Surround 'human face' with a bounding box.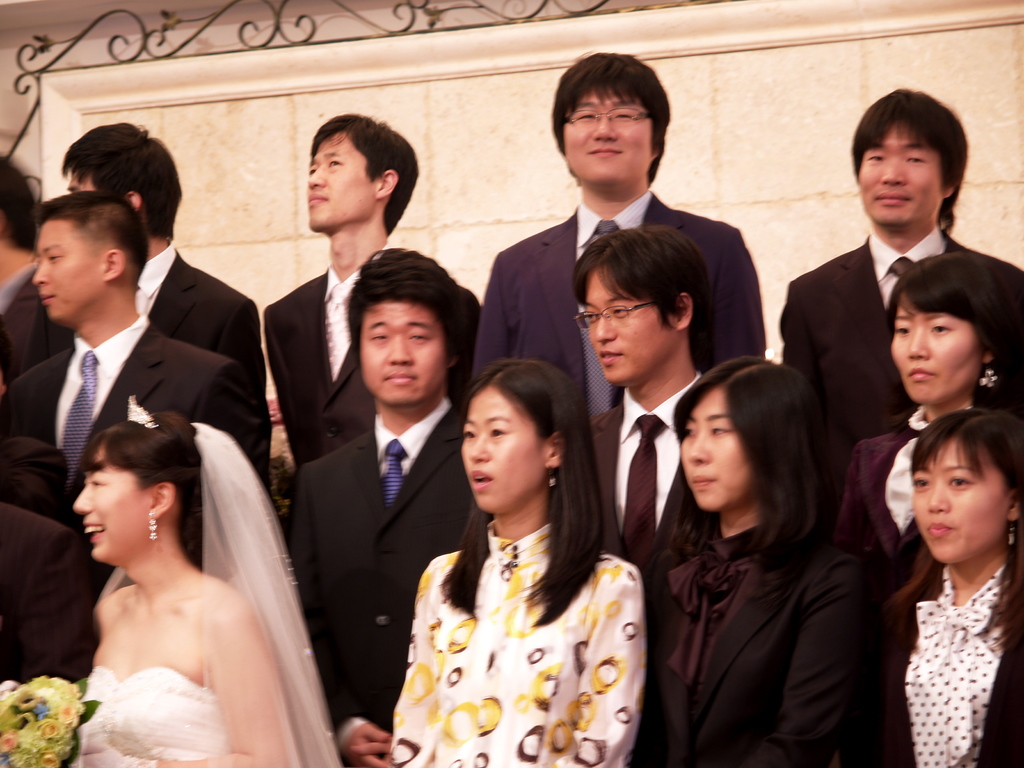
358/300/444/403.
